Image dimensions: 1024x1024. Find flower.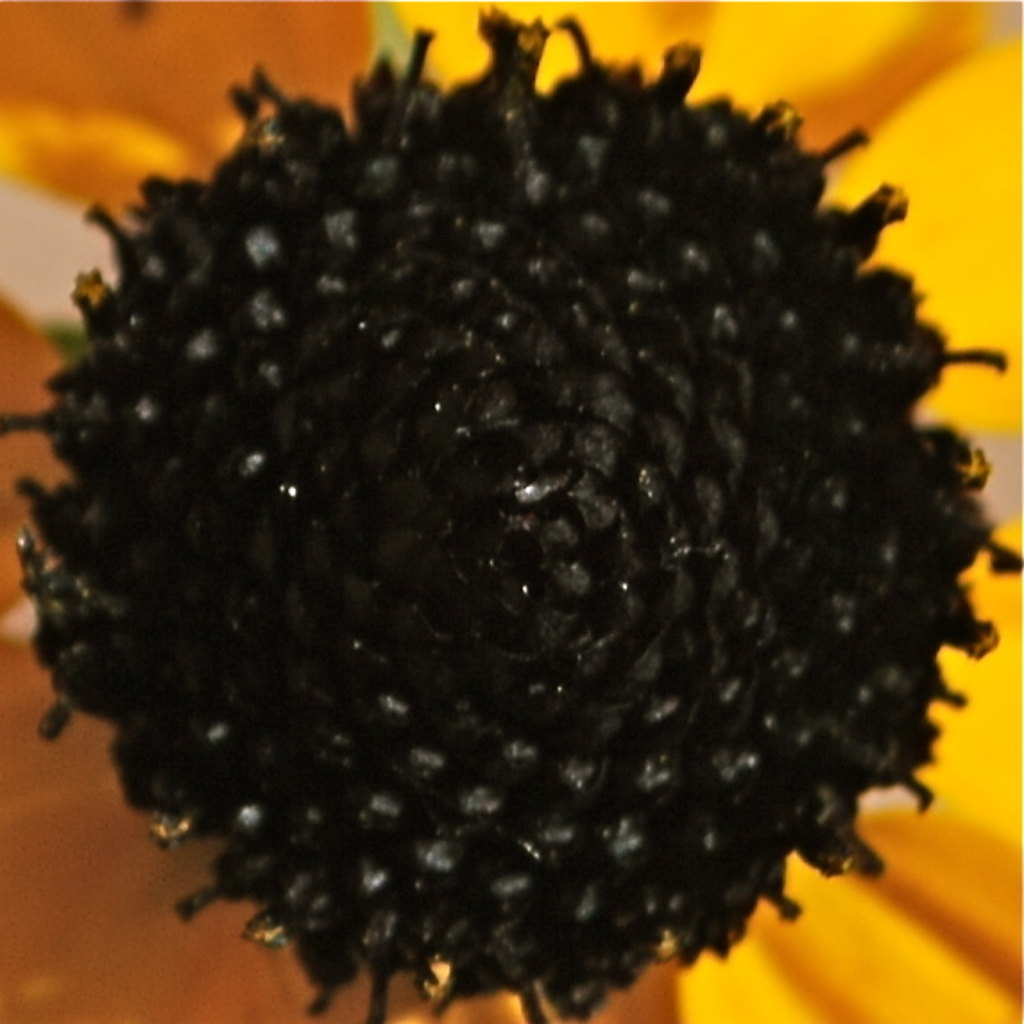
0,0,1022,1022.
